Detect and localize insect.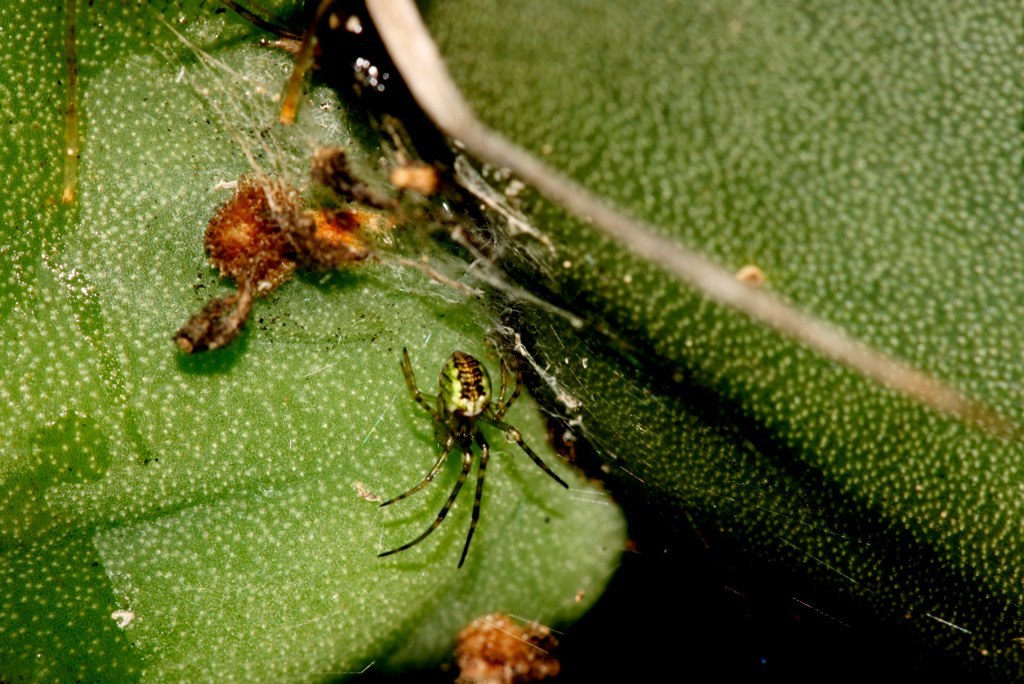
Localized at (x1=373, y1=339, x2=571, y2=571).
